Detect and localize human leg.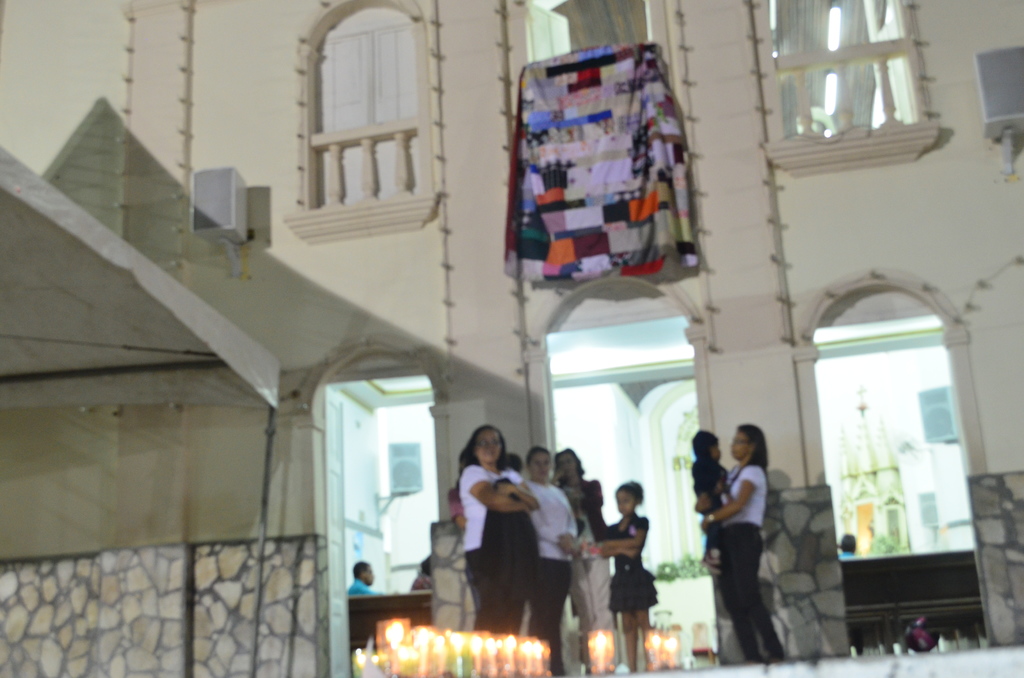
Localized at bbox=[634, 585, 656, 634].
